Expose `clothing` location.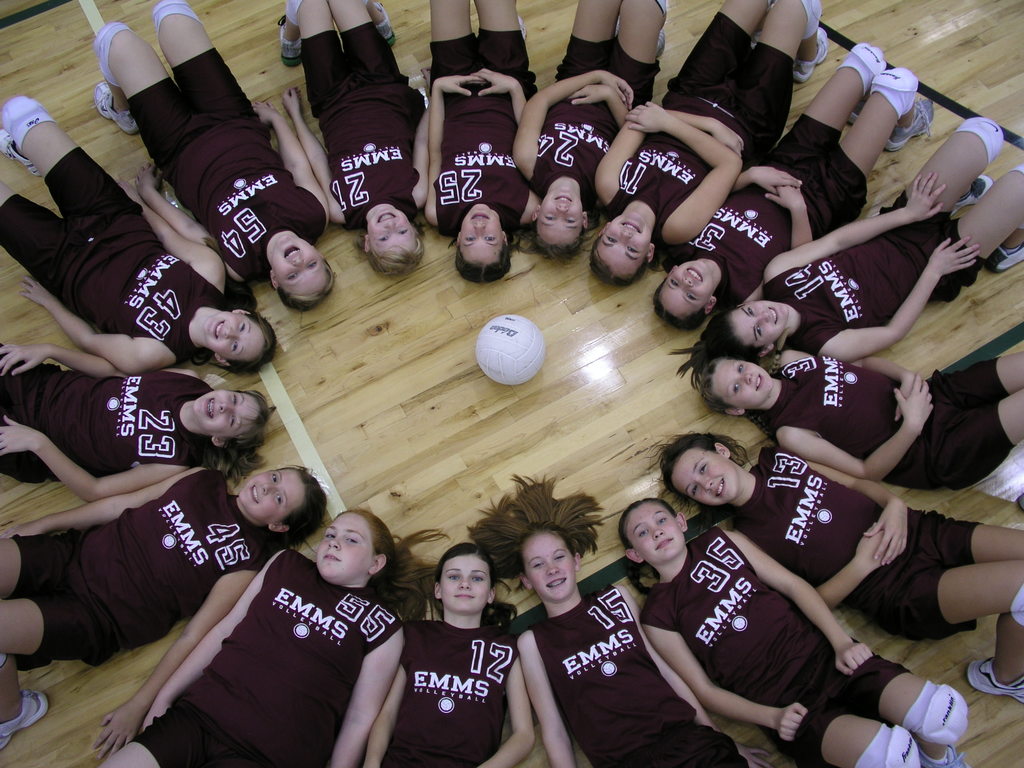
Exposed at 0:340:214:470.
